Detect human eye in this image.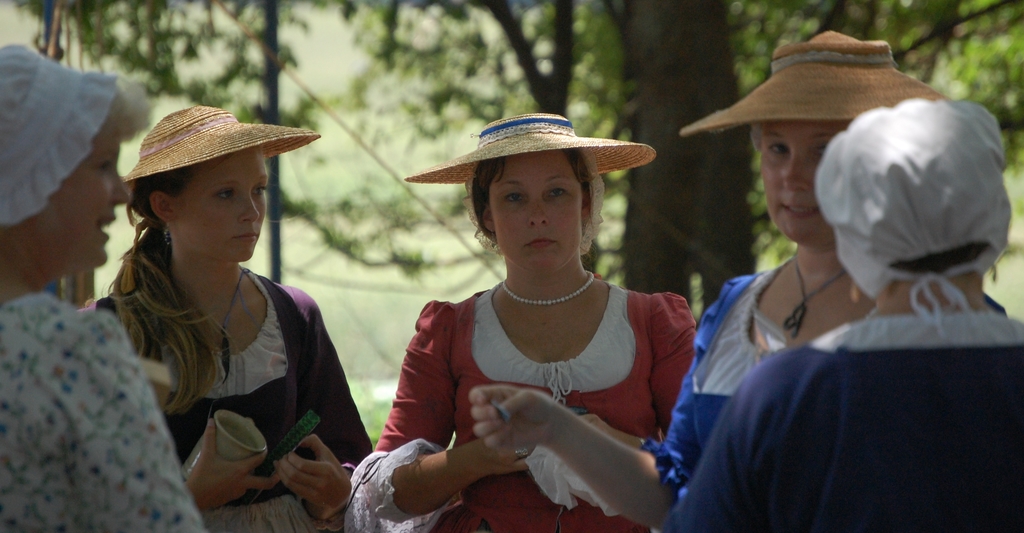
Detection: [x1=211, y1=185, x2=236, y2=201].
